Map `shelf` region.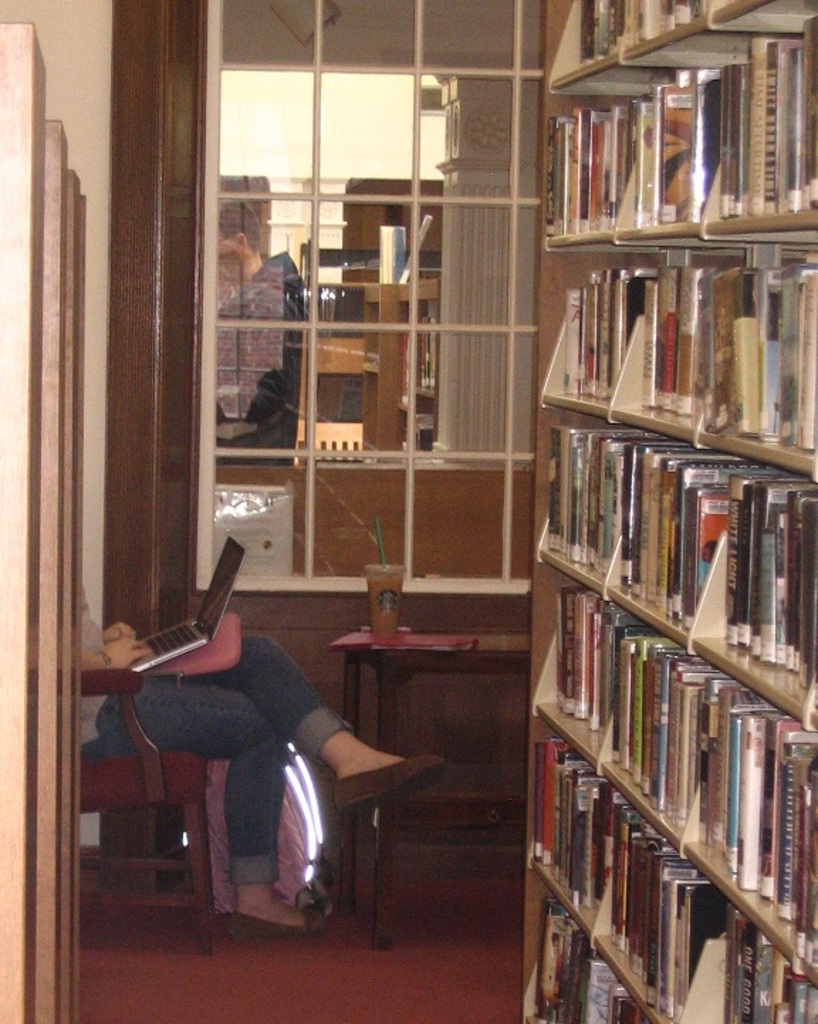
Mapped to [x1=293, y1=277, x2=369, y2=460].
